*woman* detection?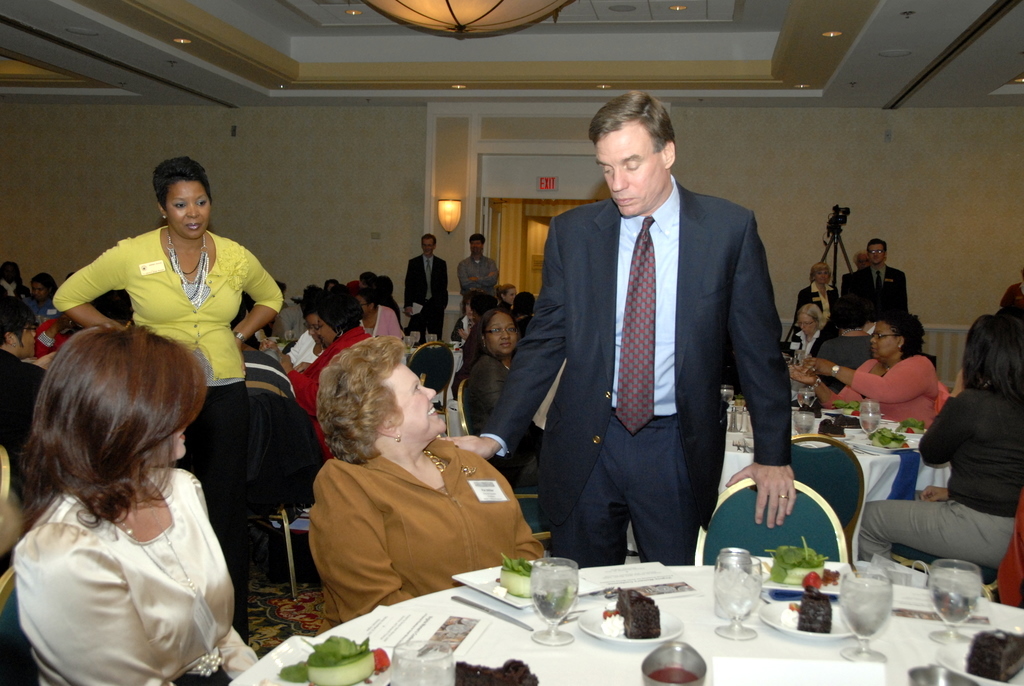
locate(20, 271, 66, 326)
